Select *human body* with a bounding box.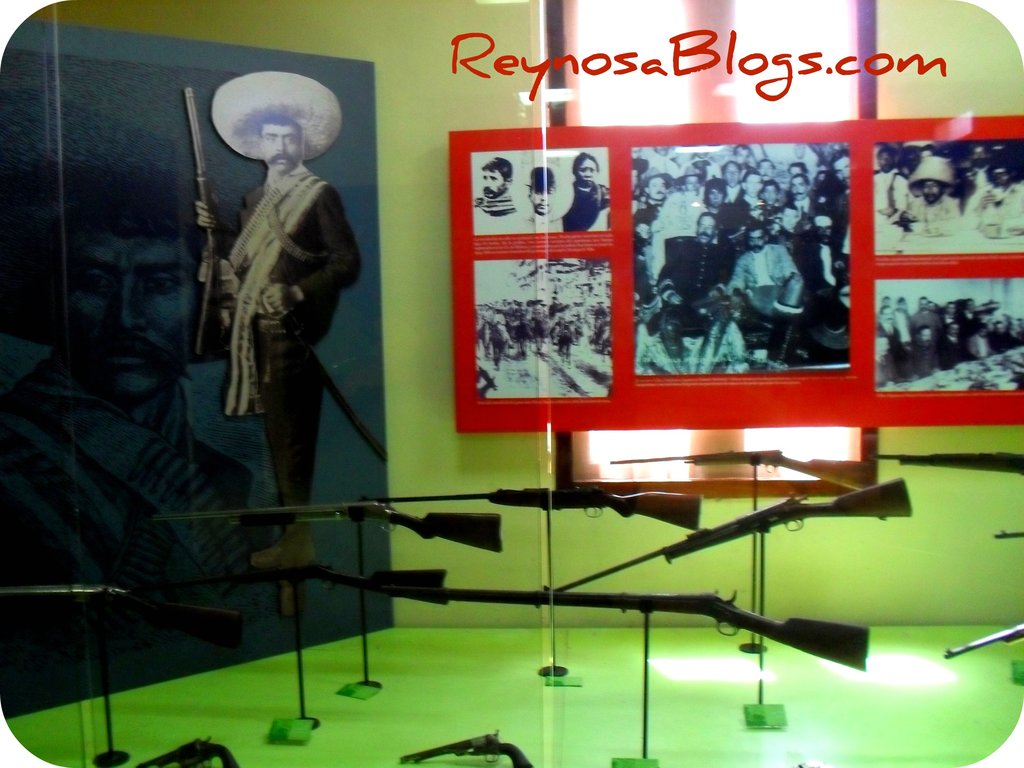
rect(170, 98, 359, 560).
